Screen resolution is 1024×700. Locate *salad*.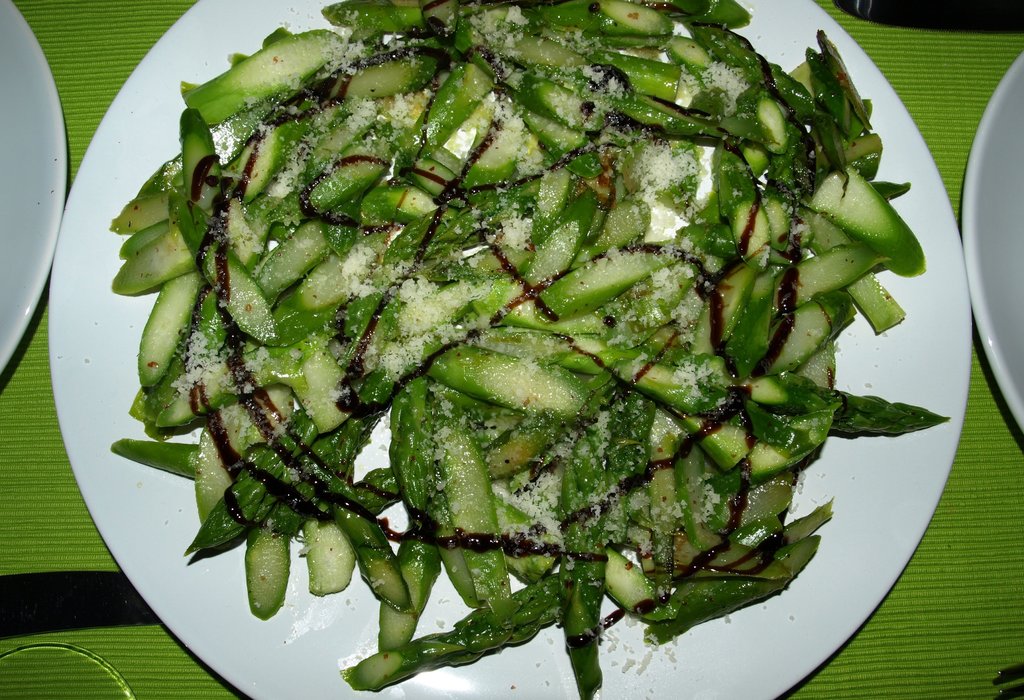
bbox(98, 0, 955, 699).
